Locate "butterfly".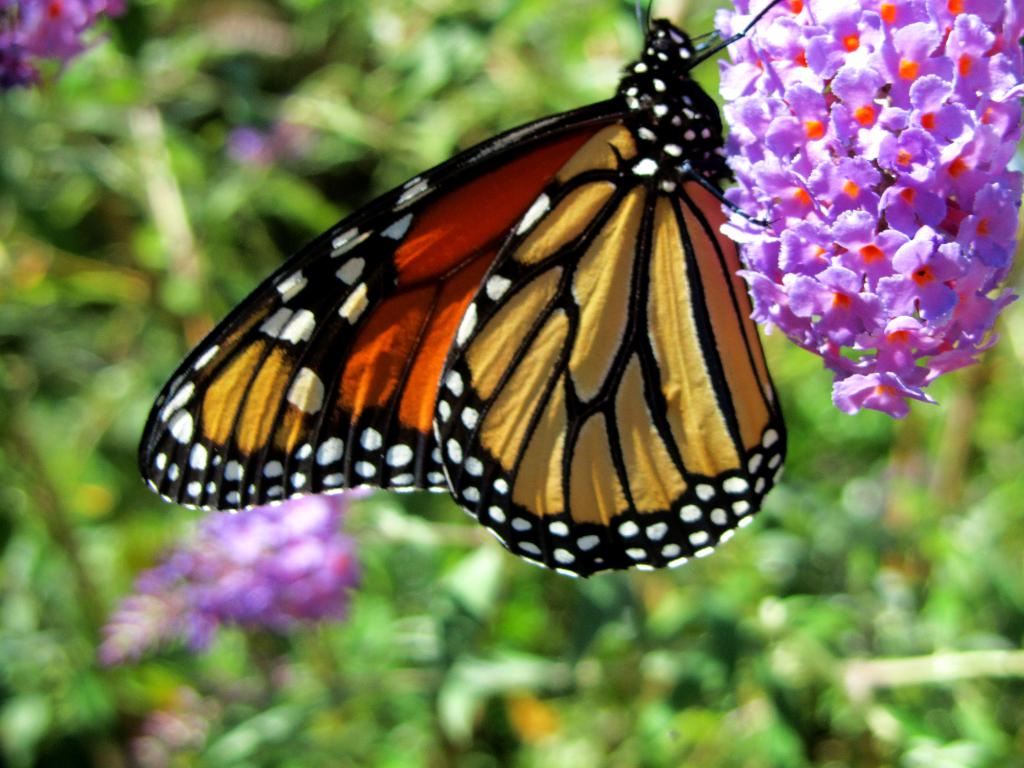
Bounding box: rect(135, 0, 845, 594).
